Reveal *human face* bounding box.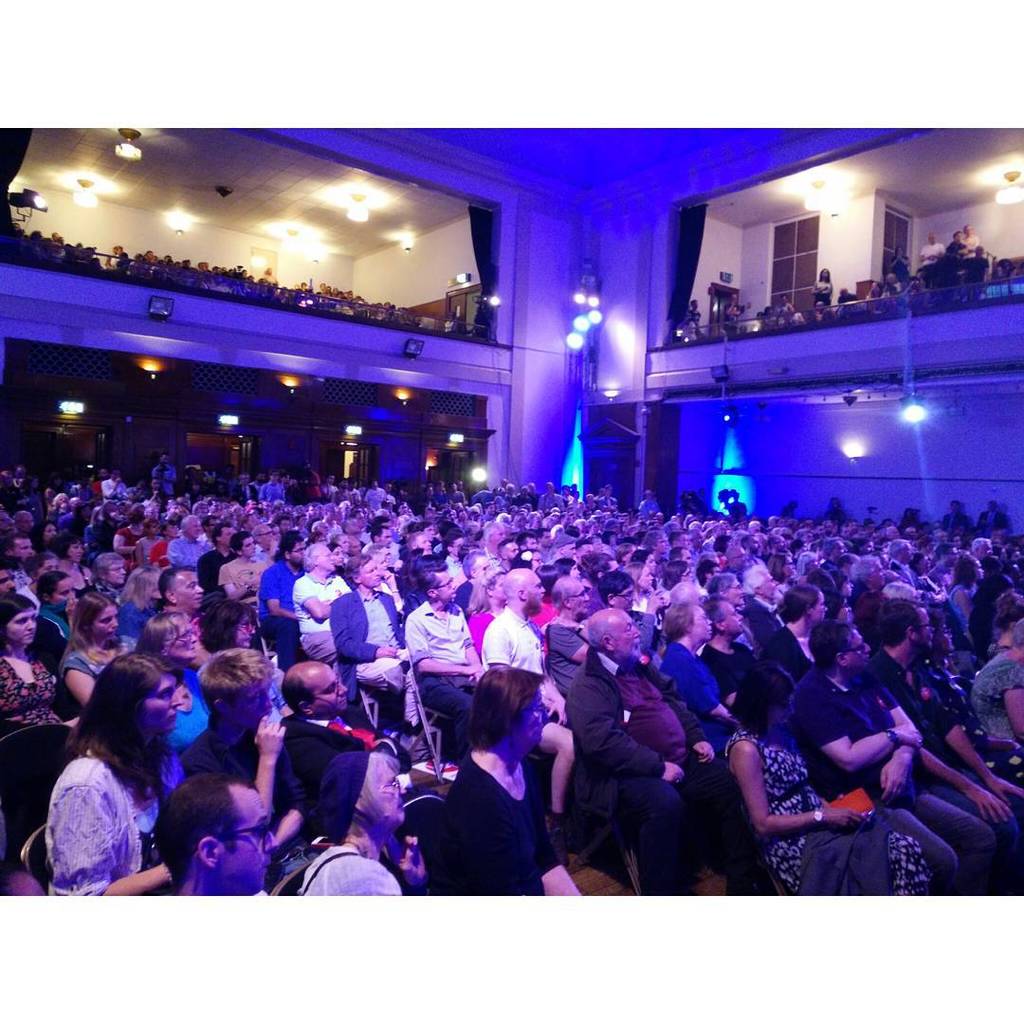
Revealed: 525, 576, 545, 611.
